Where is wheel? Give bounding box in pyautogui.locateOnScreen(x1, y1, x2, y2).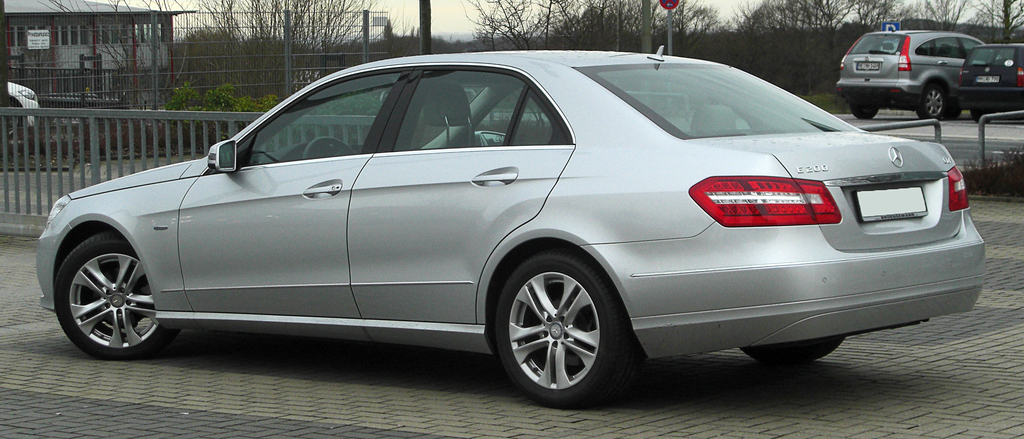
pyautogui.locateOnScreen(744, 336, 845, 364).
